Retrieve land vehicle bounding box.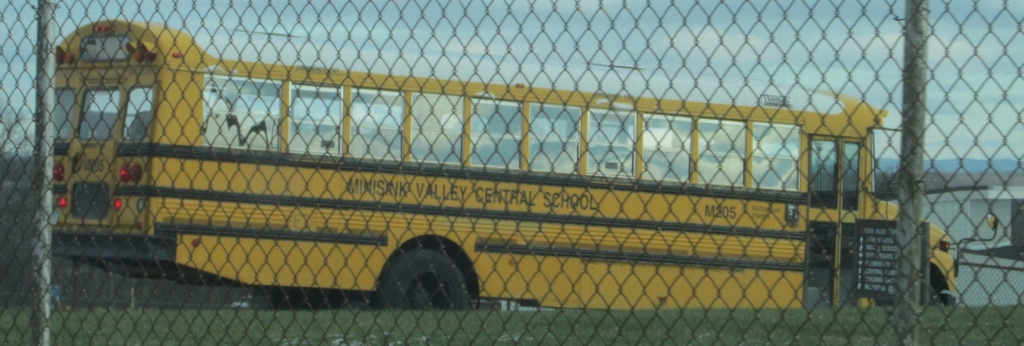
Bounding box: {"x1": 57, "y1": 19, "x2": 998, "y2": 307}.
